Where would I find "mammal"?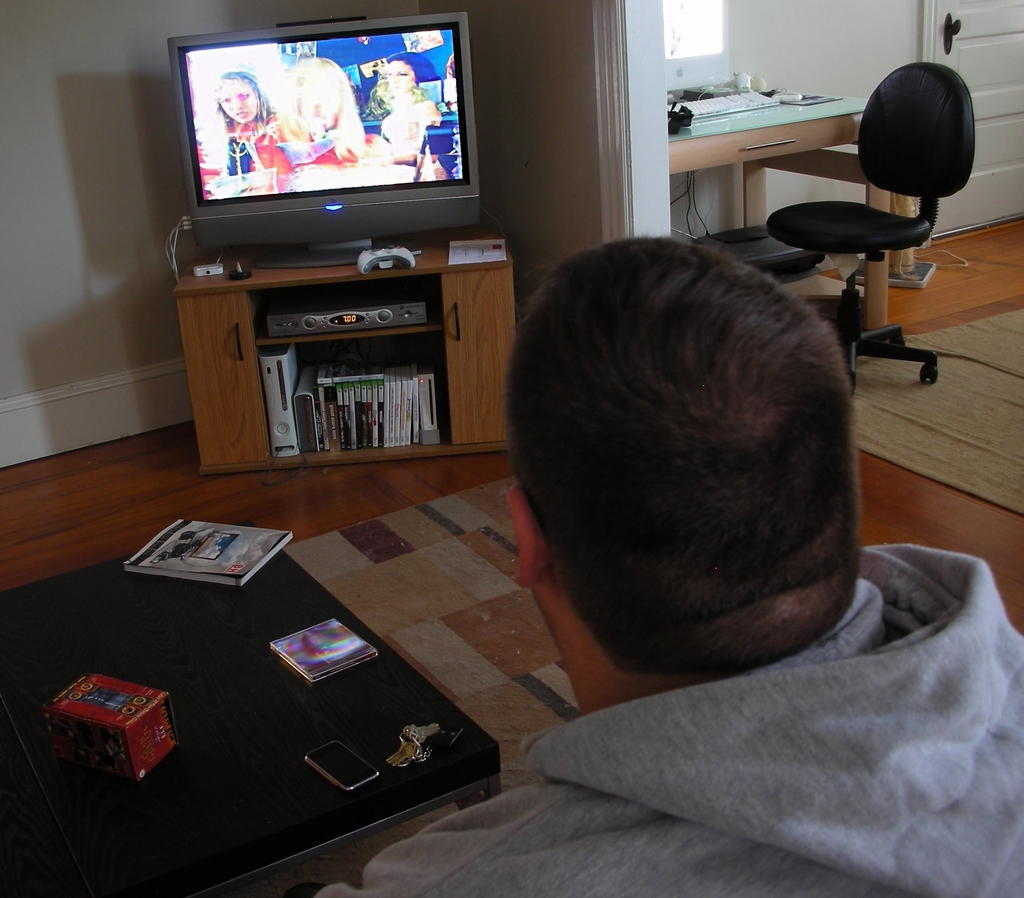
At l=435, t=194, r=996, b=862.
